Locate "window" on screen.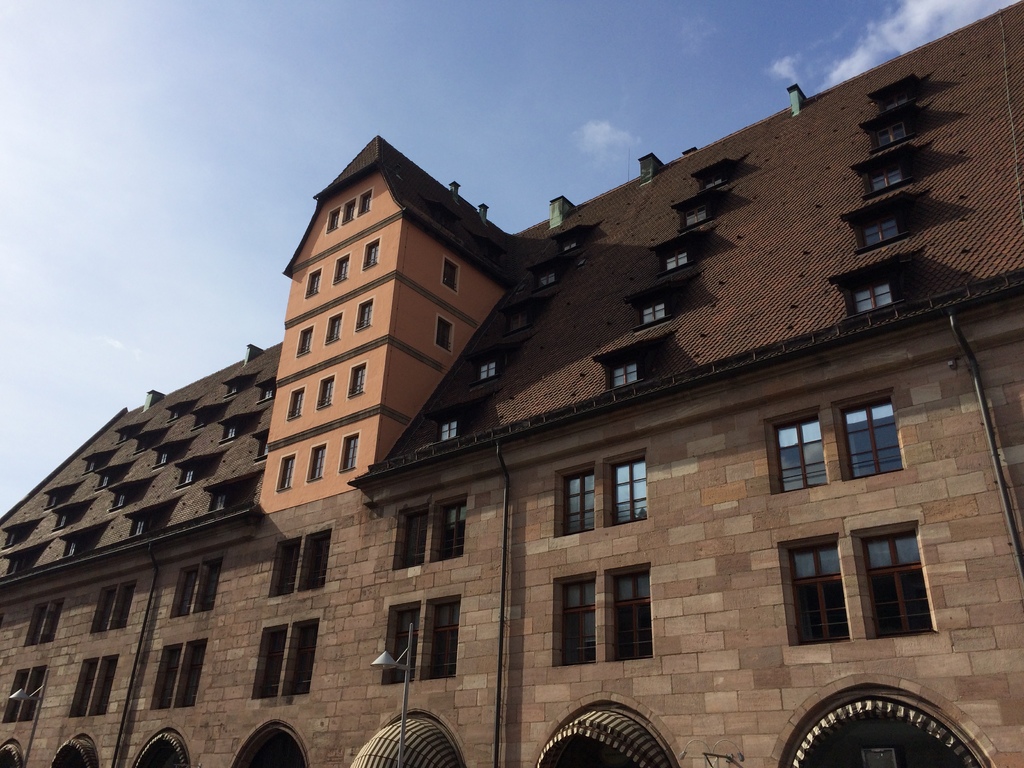
On screen at select_region(184, 465, 195, 481).
